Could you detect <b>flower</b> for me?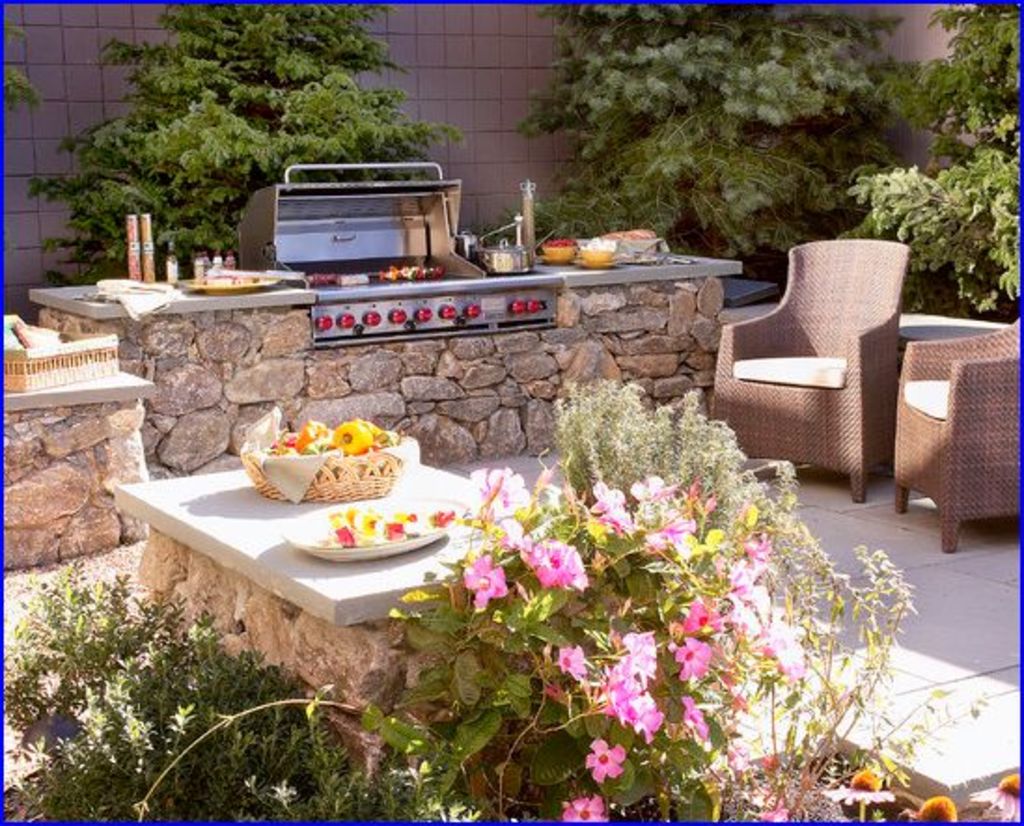
Detection result: bbox=(675, 628, 716, 697).
